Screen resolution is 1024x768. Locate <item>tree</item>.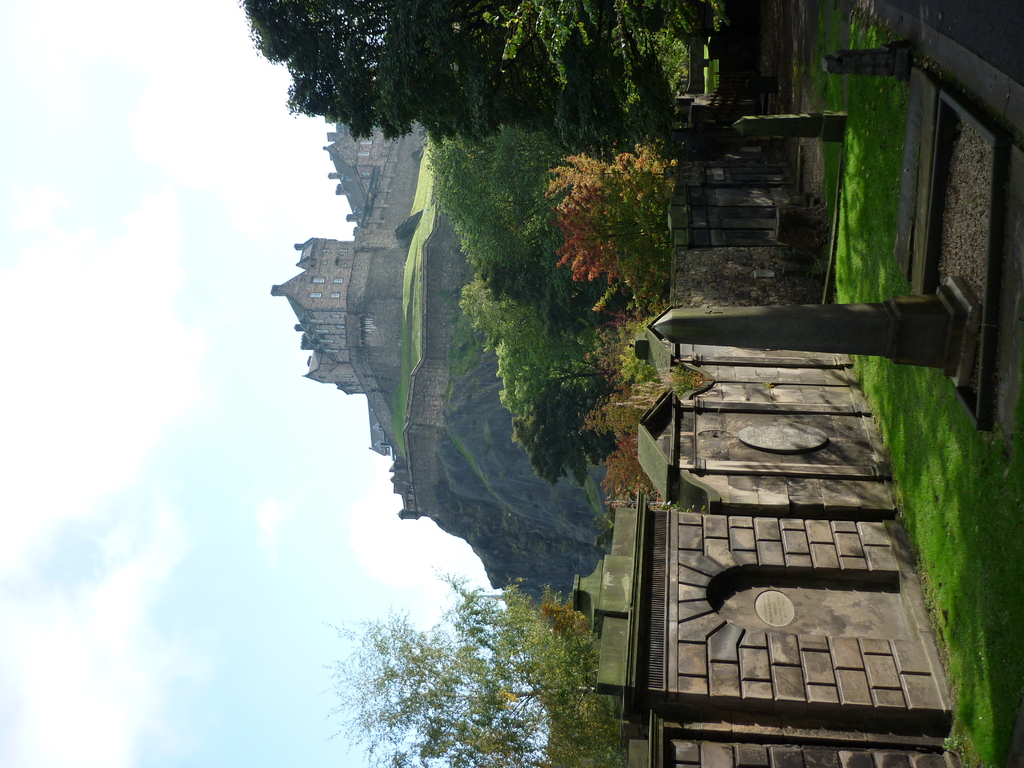
l=315, t=574, r=648, b=751.
